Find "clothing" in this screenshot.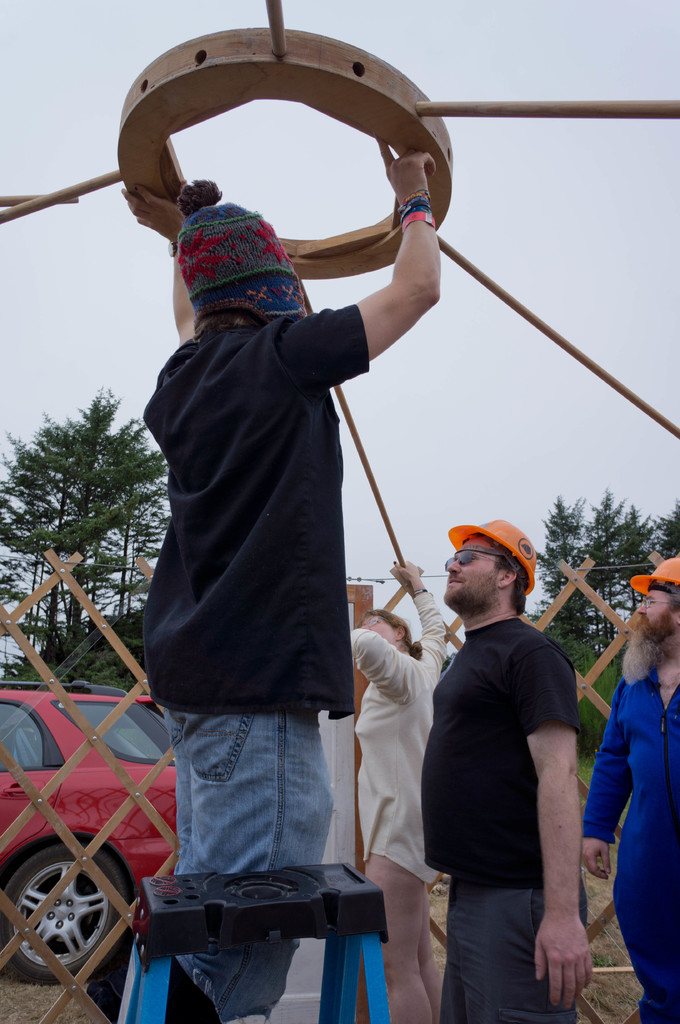
The bounding box for "clothing" is Rect(138, 304, 377, 722).
